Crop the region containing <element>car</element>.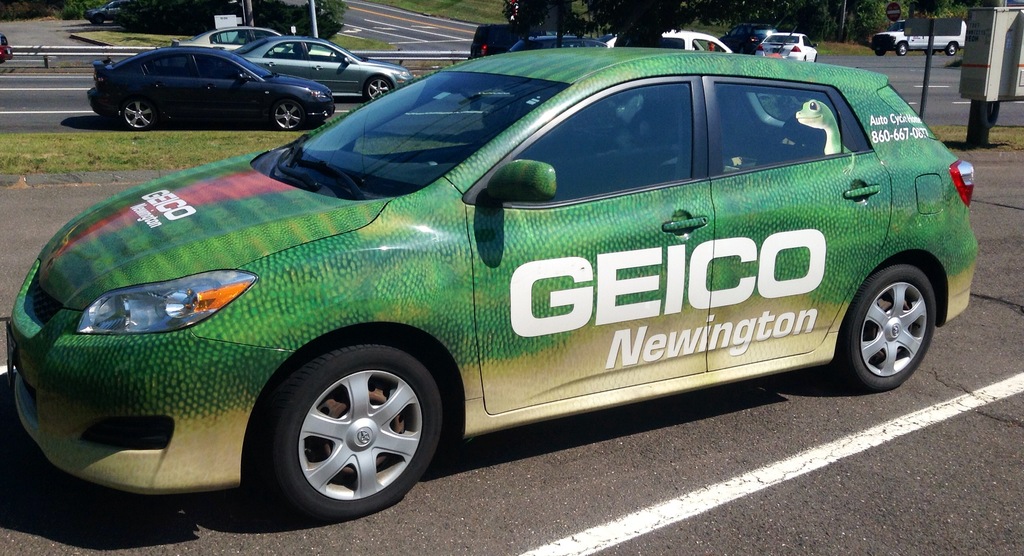
Crop region: [left=6, top=41, right=981, bottom=516].
